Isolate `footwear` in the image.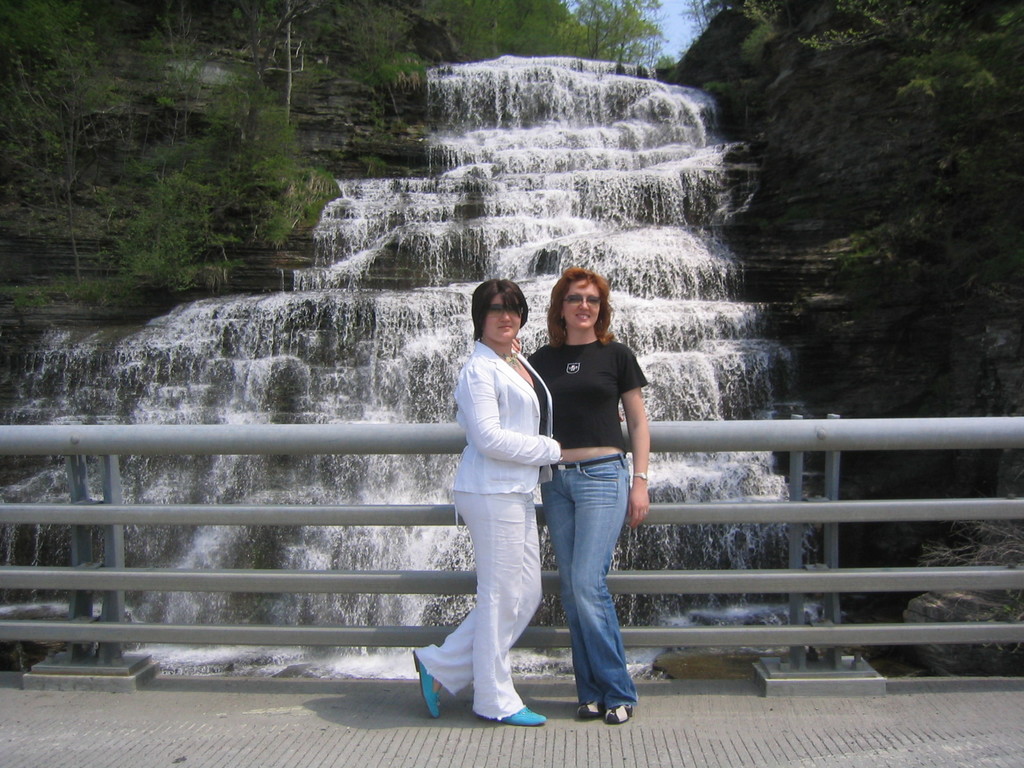
Isolated region: bbox=[577, 698, 602, 717].
